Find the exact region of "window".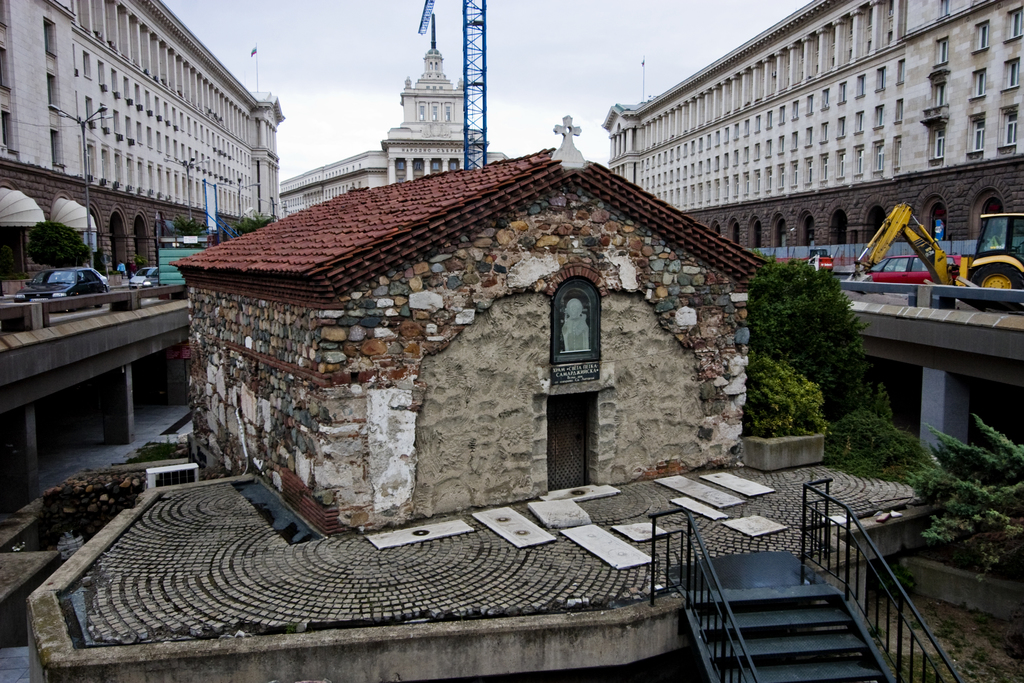
Exact region: [left=0, top=47, right=11, bottom=89].
